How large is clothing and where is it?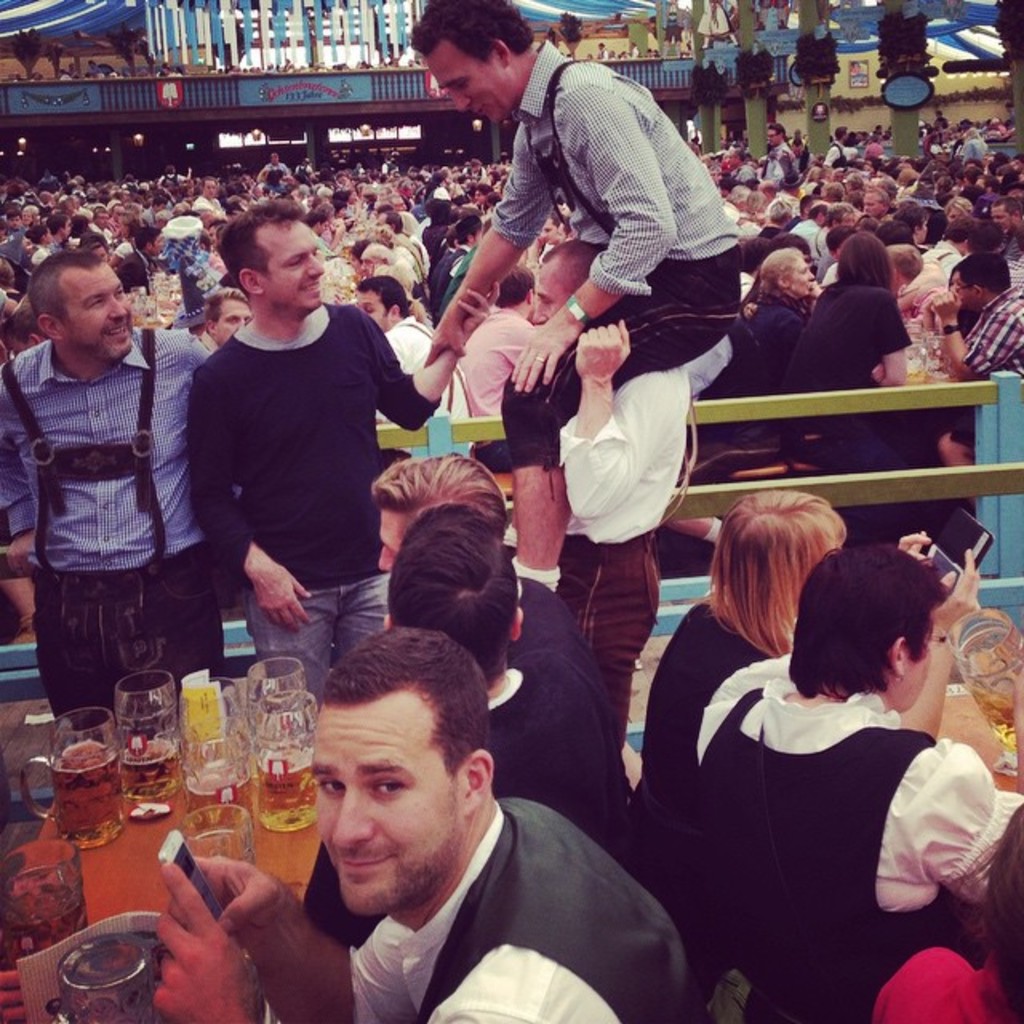
Bounding box: <box>995,230,1022,285</box>.
